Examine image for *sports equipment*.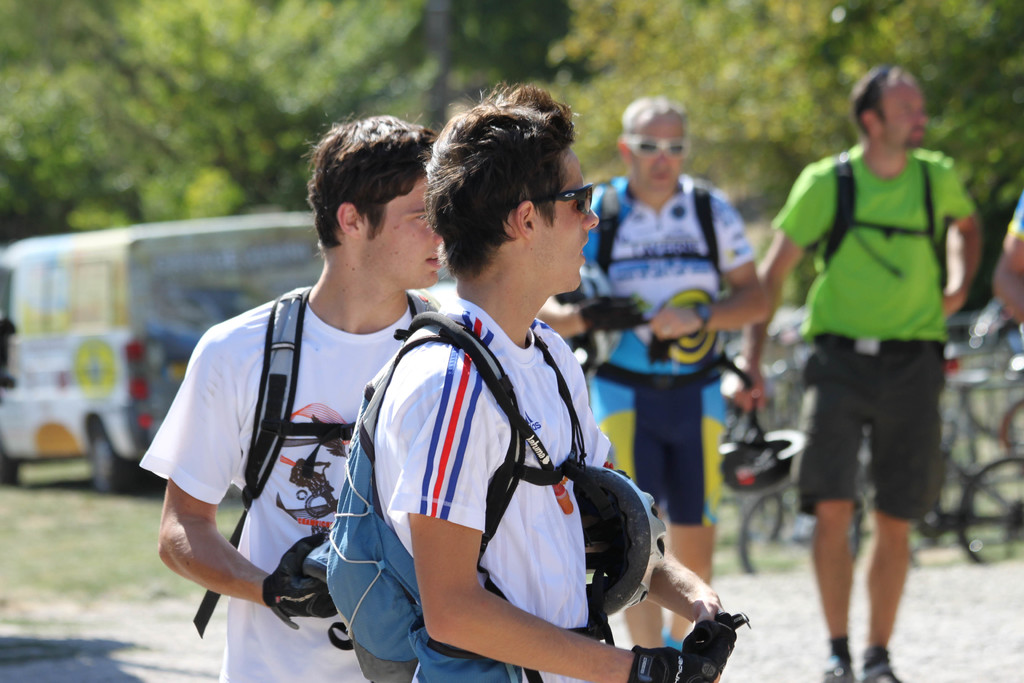
Examination result: 630:604:750:682.
